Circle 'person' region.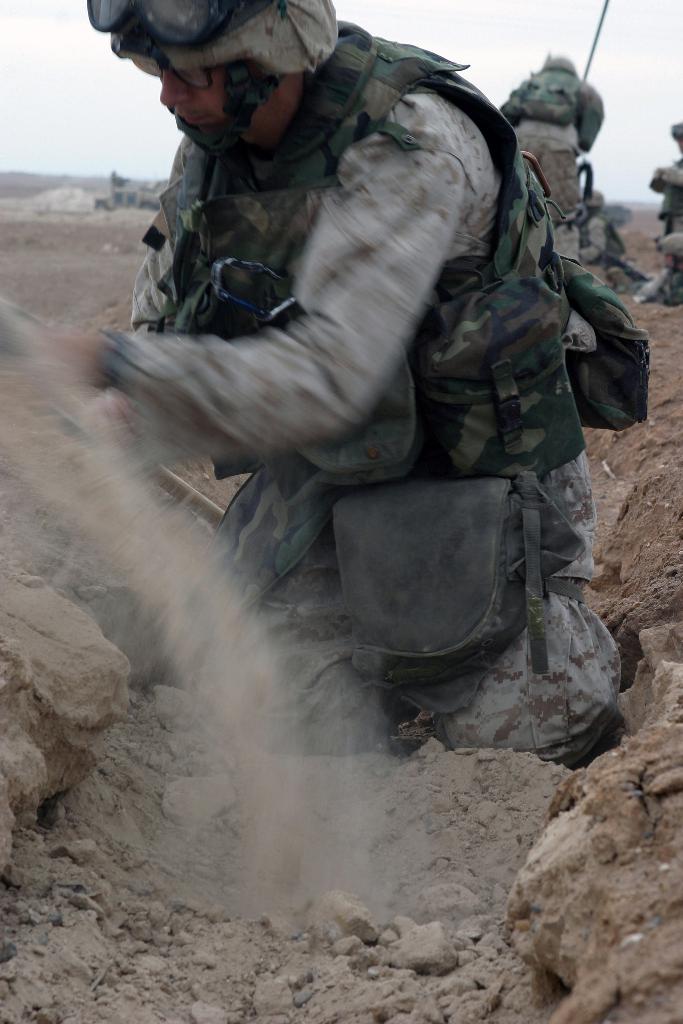
Region: rect(580, 186, 613, 274).
